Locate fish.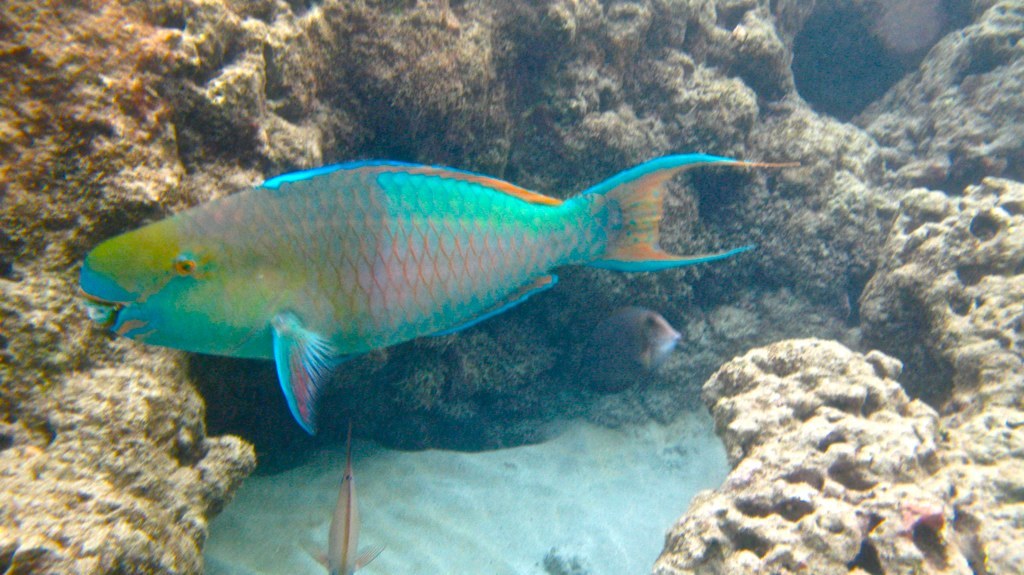
Bounding box: {"x1": 80, "y1": 154, "x2": 803, "y2": 437}.
